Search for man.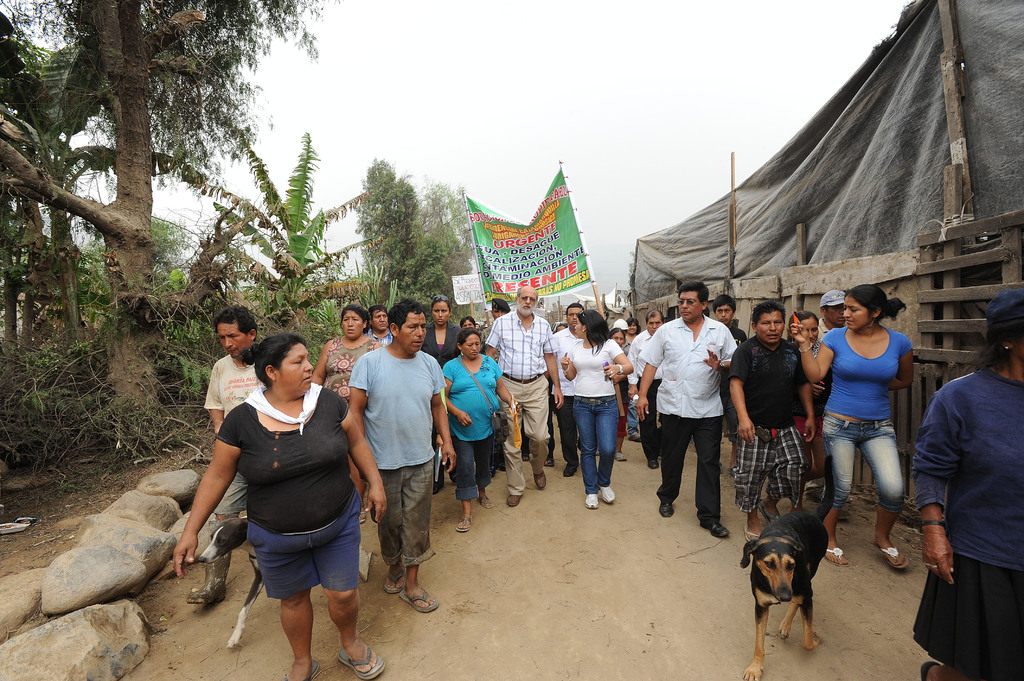
Found at rect(367, 298, 388, 344).
